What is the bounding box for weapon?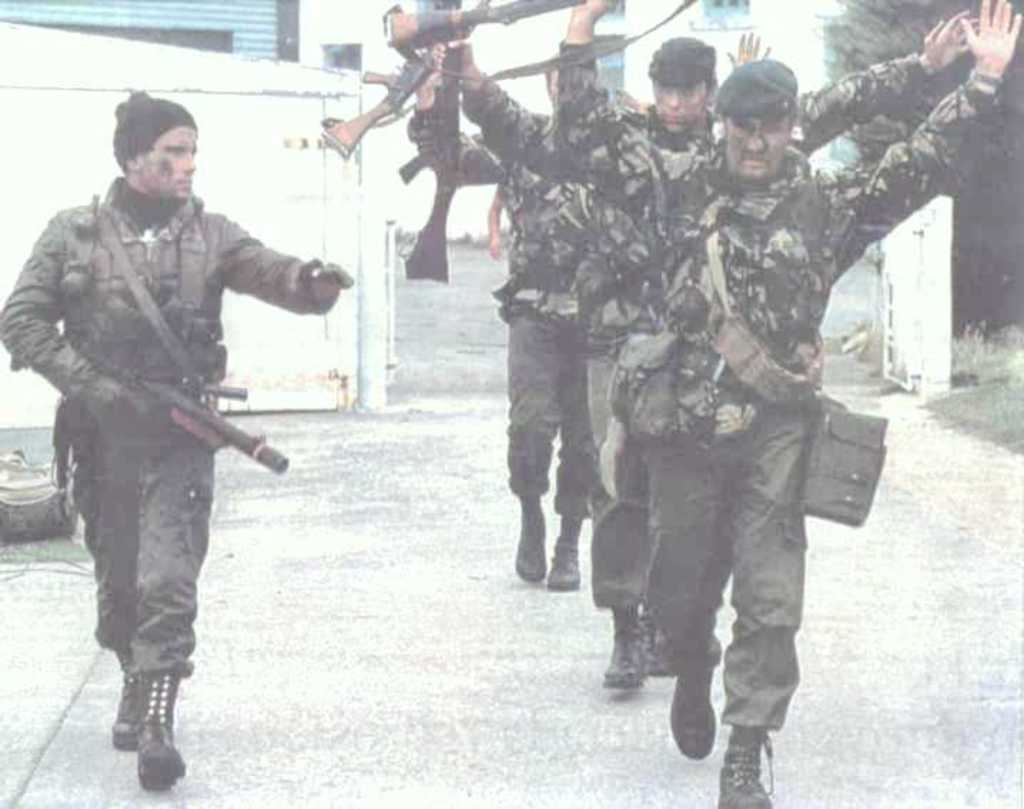
392,49,459,294.
